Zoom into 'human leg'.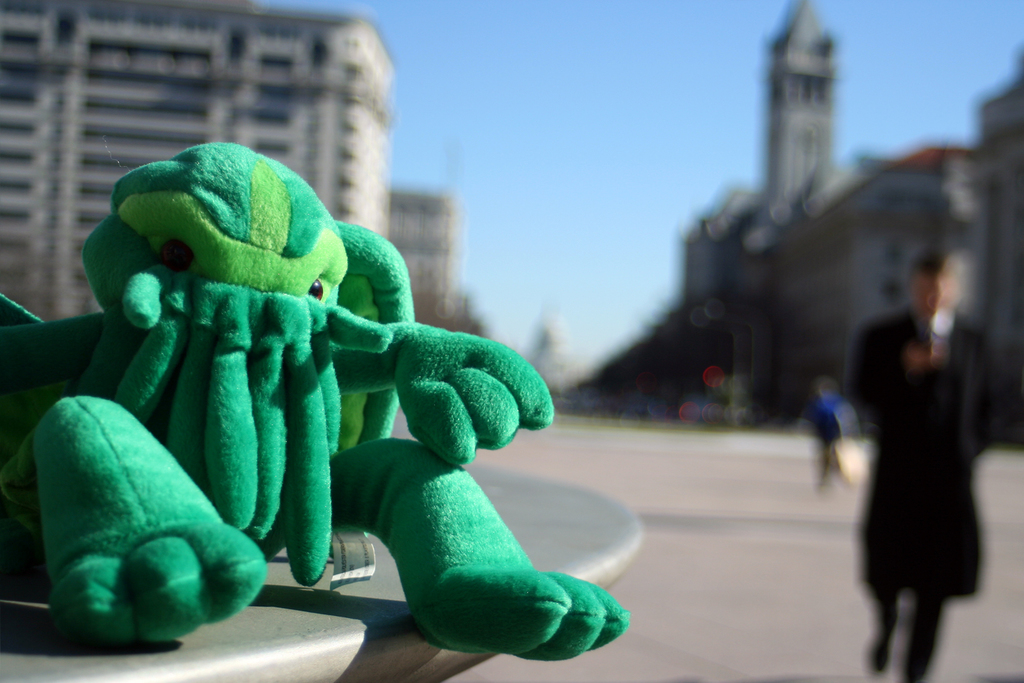
Zoom target: <box>911,477,967,682</box>.
